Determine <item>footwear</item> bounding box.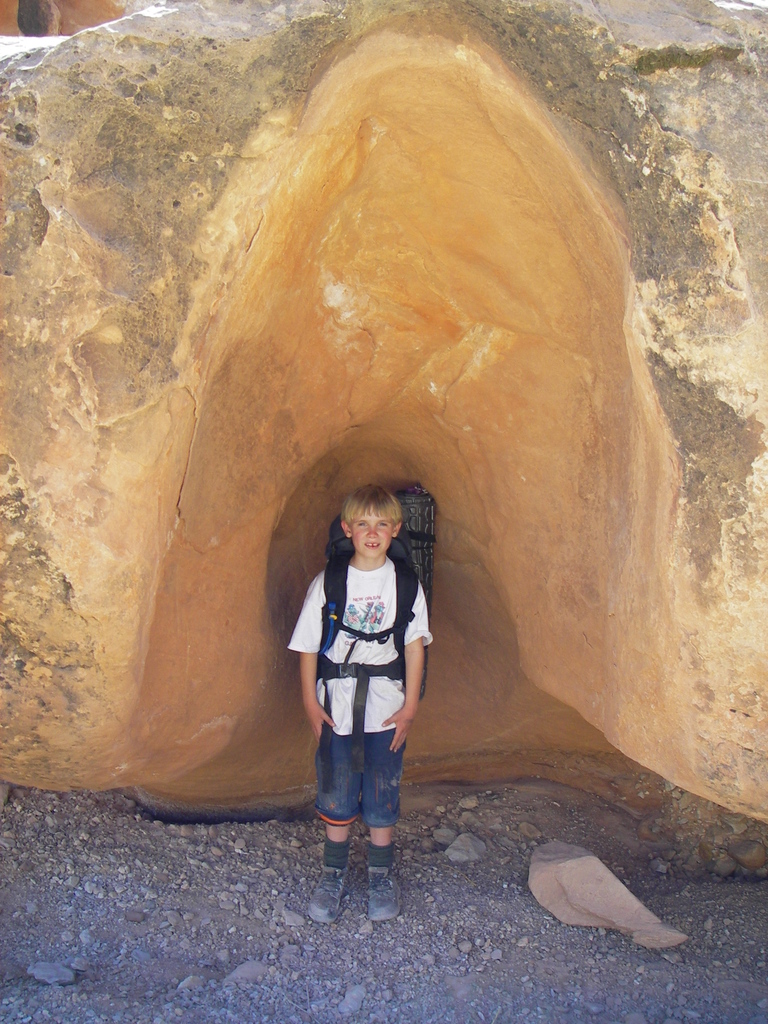
Determined: box=[307, 865, 349, 925].
